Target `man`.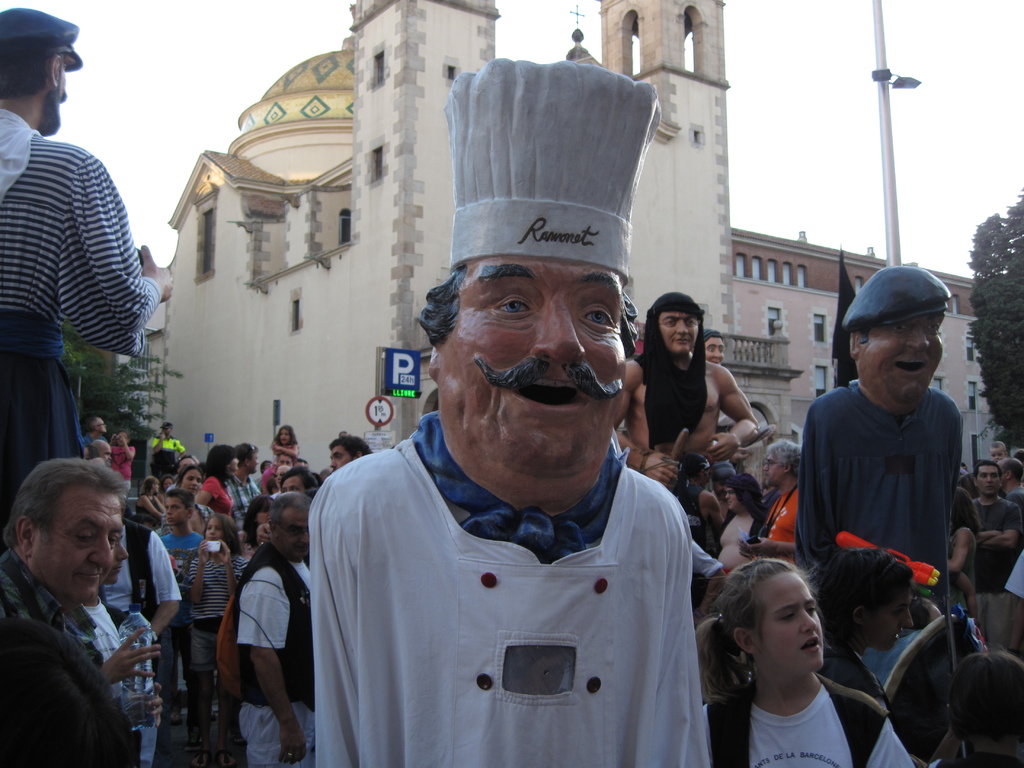
Target region: {"left": 0, "top": 7, "right": 172, "bottom": 506}.
